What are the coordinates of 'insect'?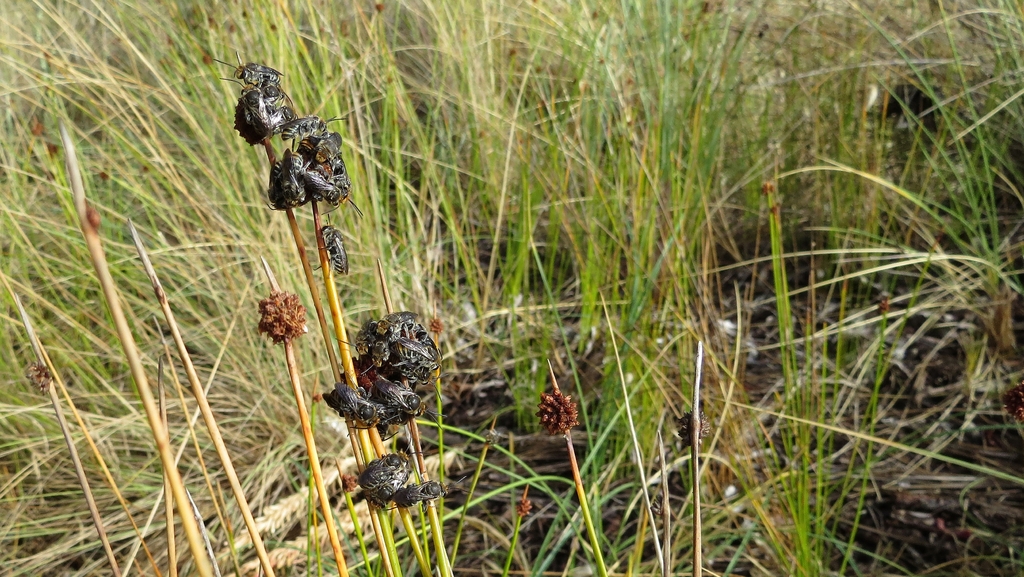
select_region(356, 448, 424, 506).
